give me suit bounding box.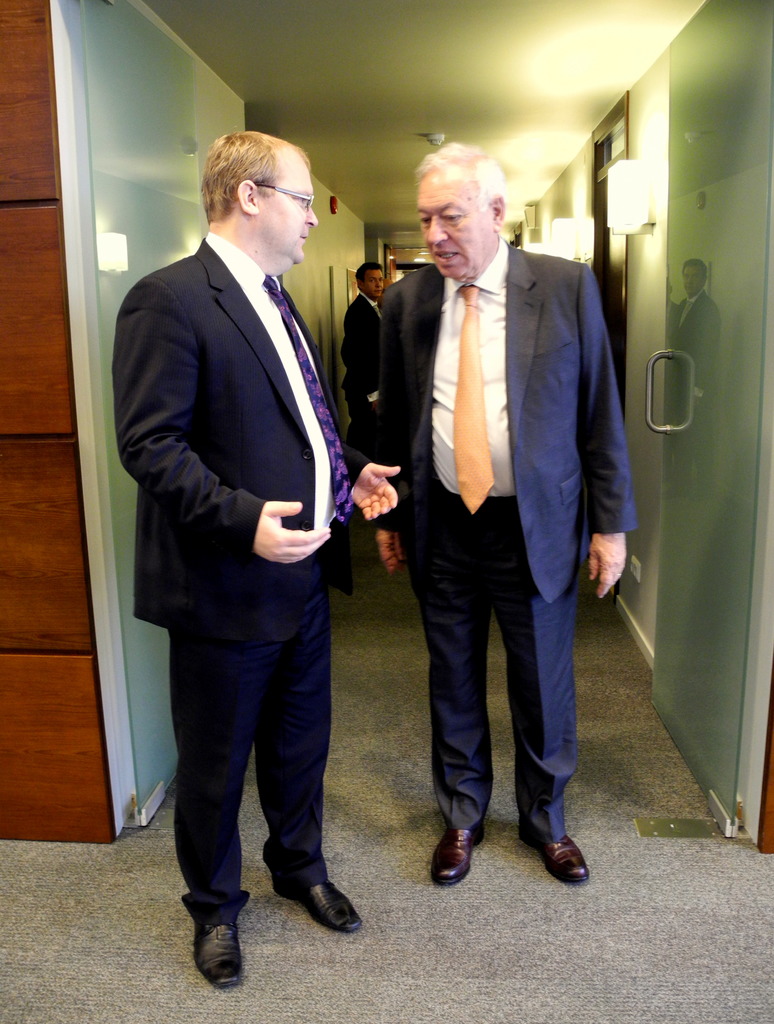
rect(364, 135, 625, 863).
